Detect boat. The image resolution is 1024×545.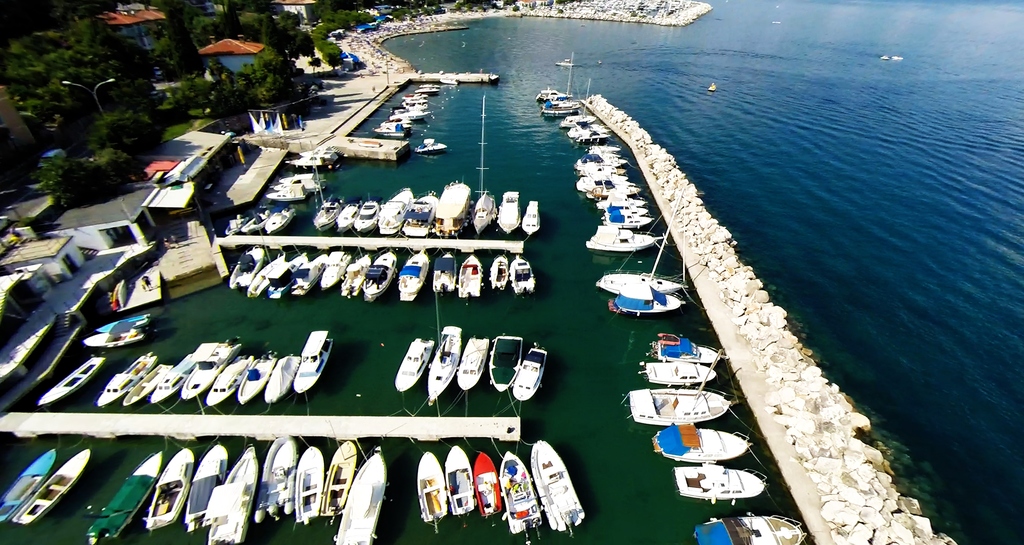
bbox=[376, 186, 410, 241].
